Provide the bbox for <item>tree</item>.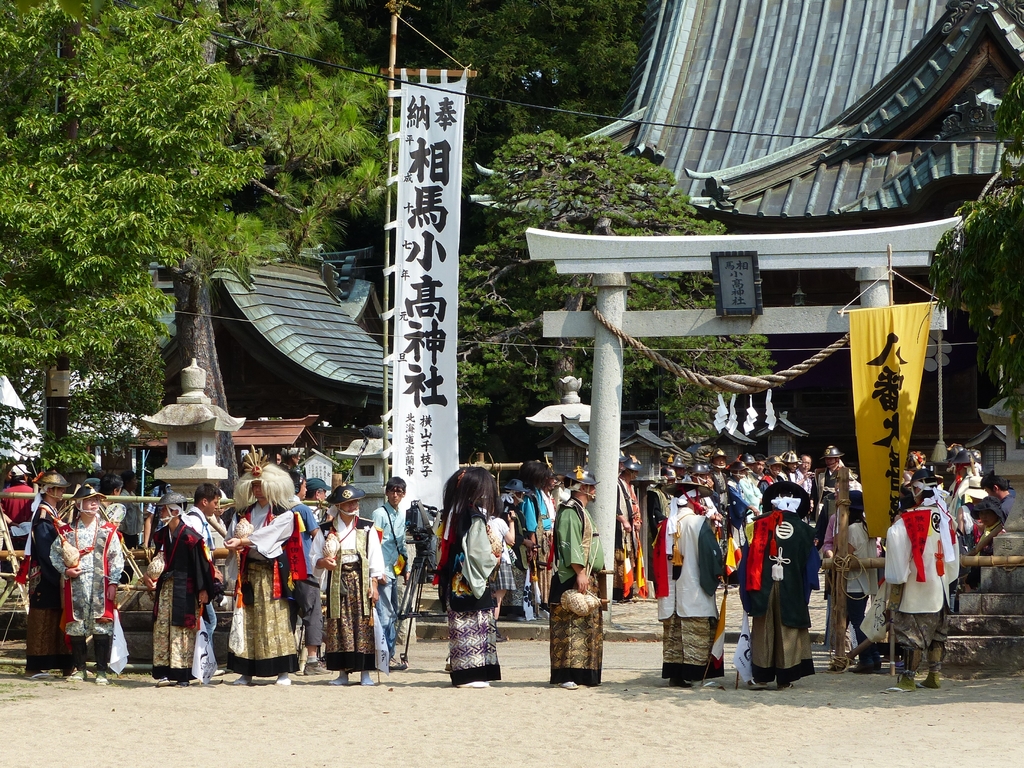
(x1=209, y1=26, x2=402, y2=278).
